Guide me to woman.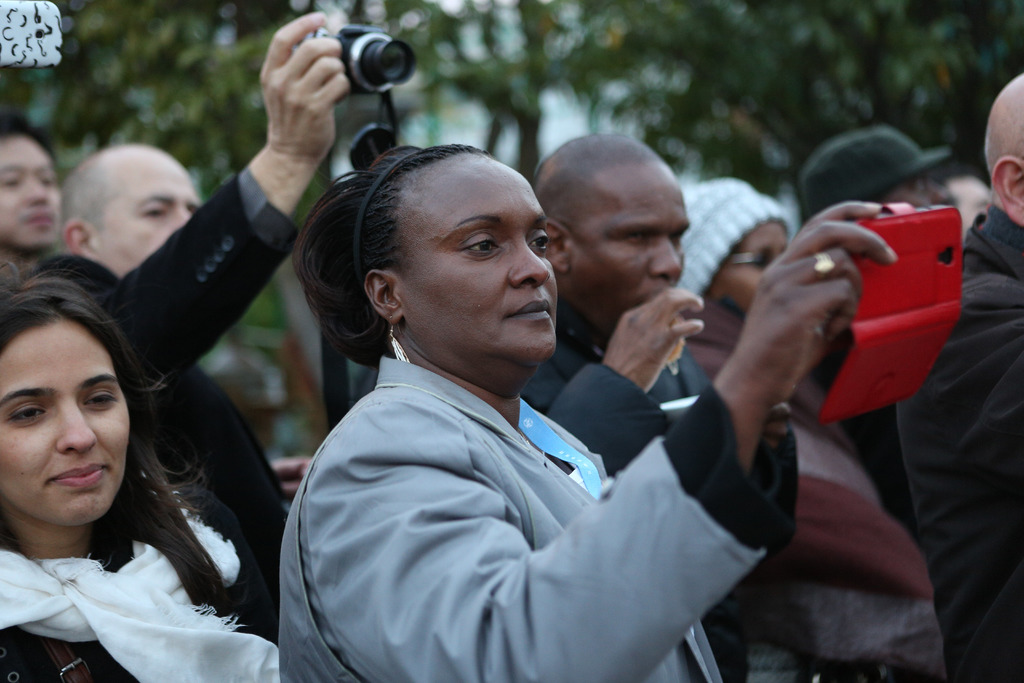
Guidance: detection(273, 145, 897, 682).
